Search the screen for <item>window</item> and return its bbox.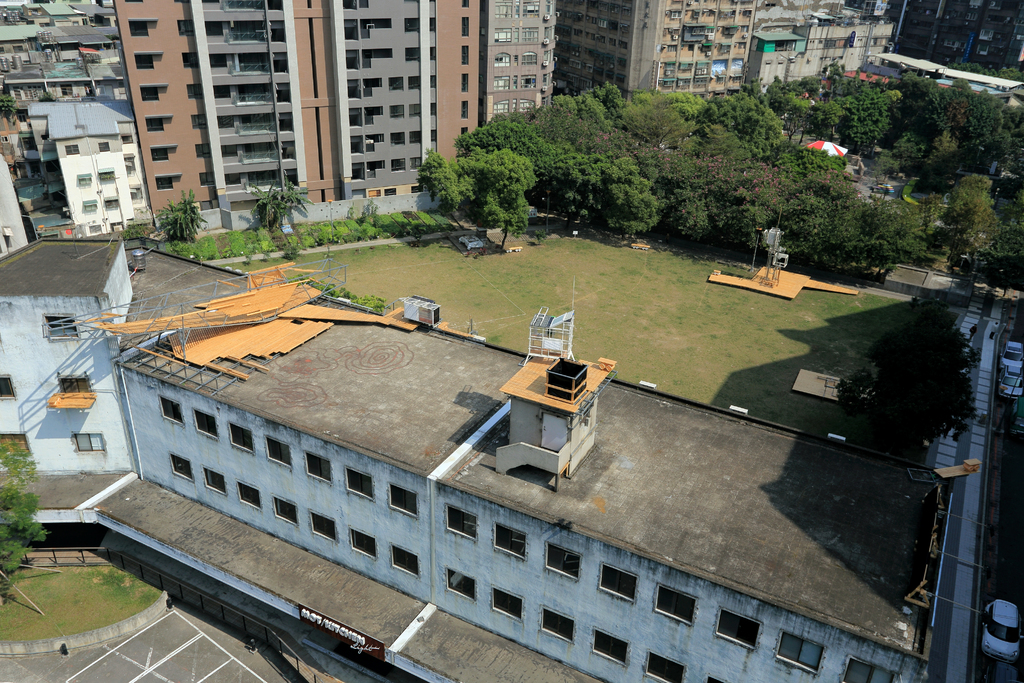
Found: 600, 20, 607, 26.
